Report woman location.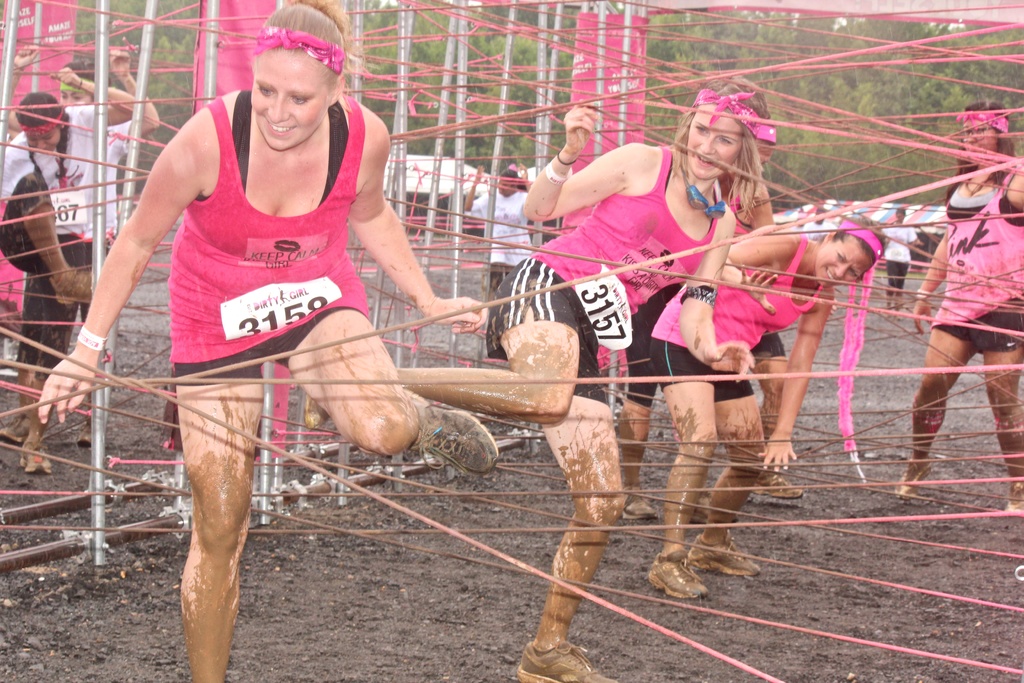
Report: <bbox>882, 105, 1023, 507</bbox>.
